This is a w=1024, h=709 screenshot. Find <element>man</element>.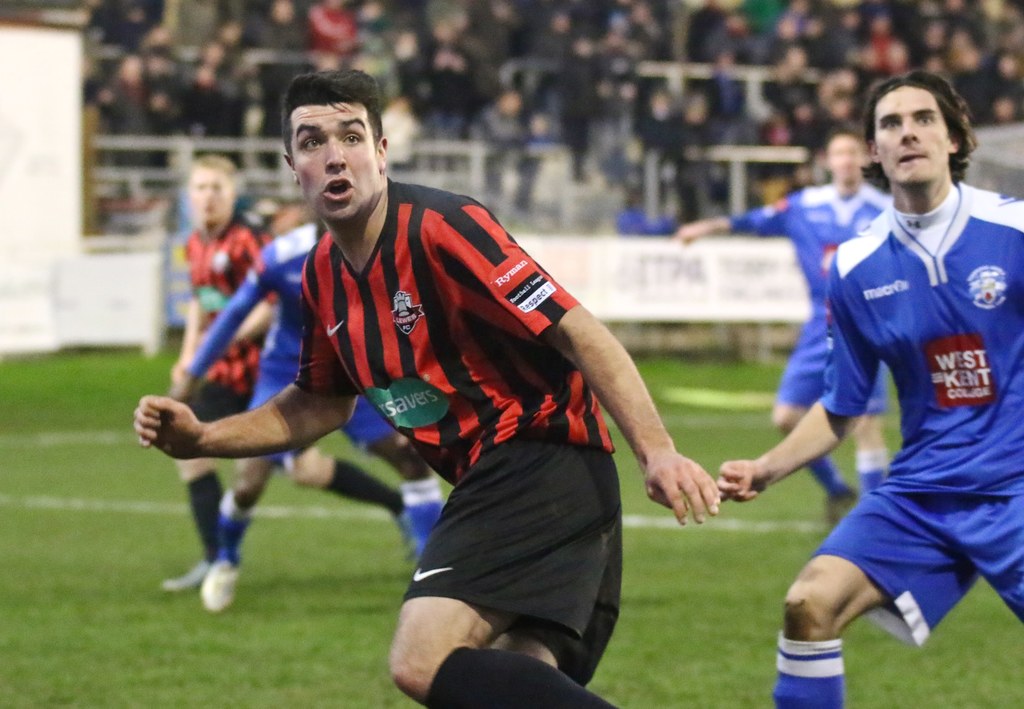
Bounding box: region(136, 75, 717, 708).
